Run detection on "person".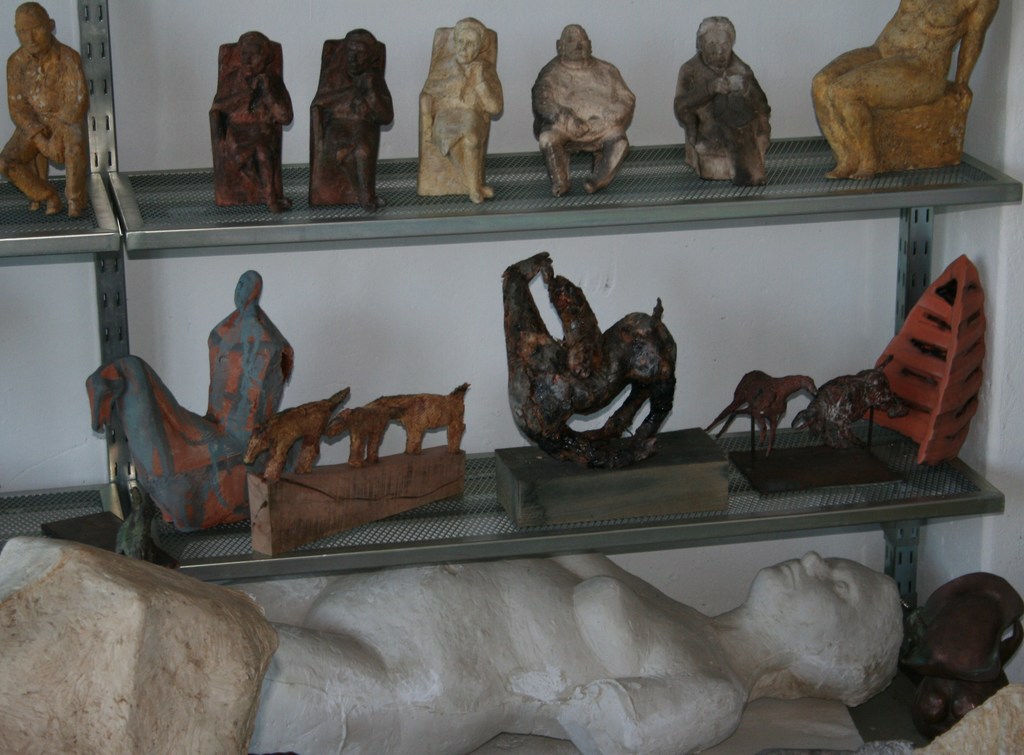
Result: x1=311, y1=24, x2=396, y2=208.
